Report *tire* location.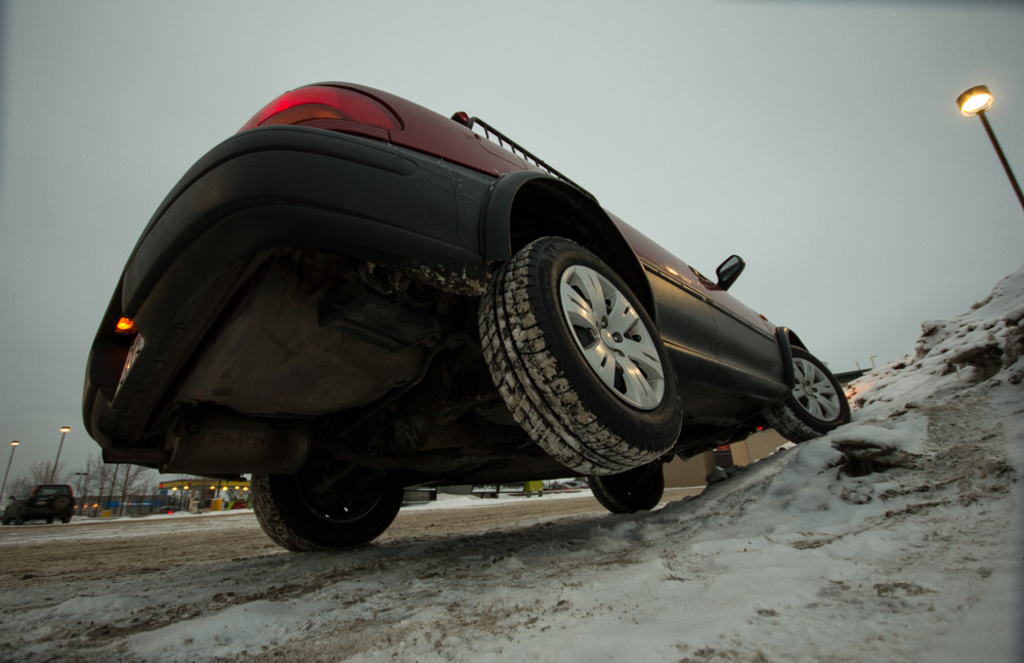
Report: [497,202,685,507].
